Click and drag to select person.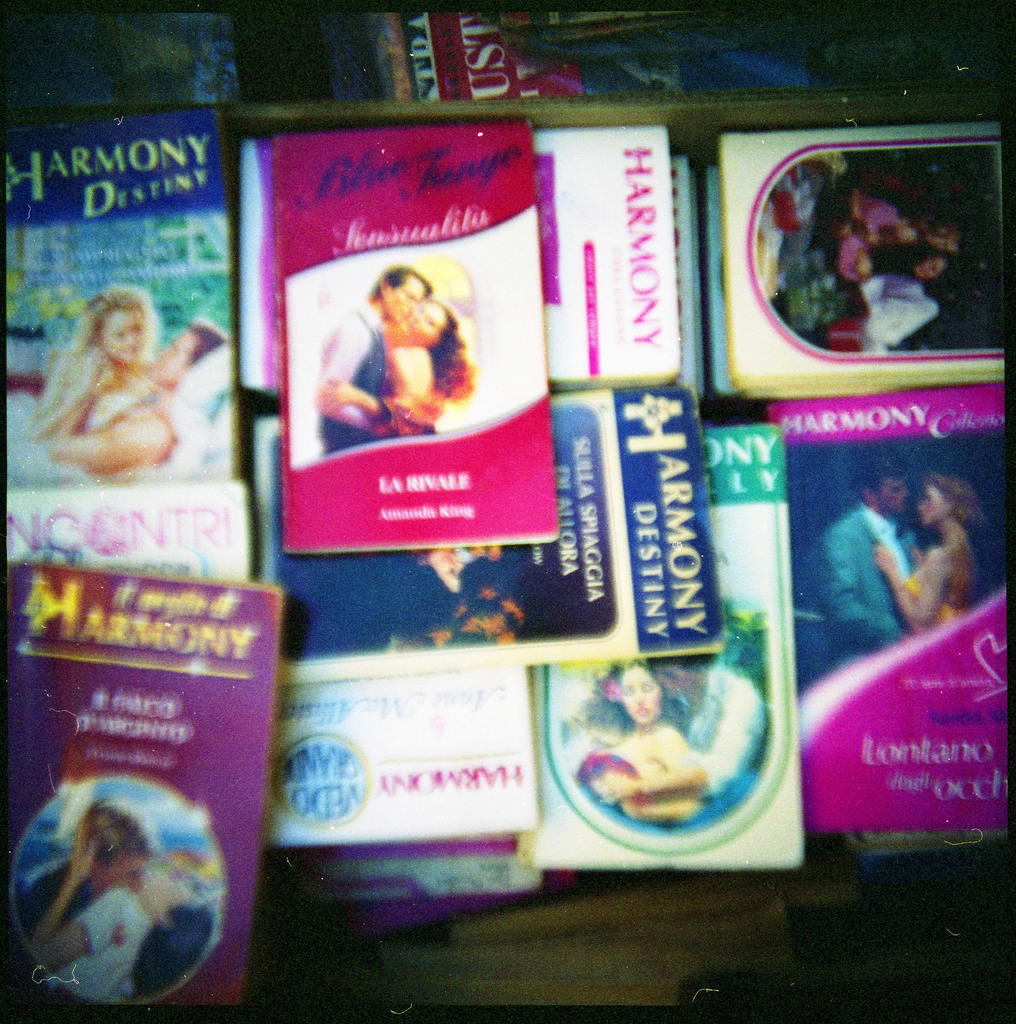
Selection: [14,792,159,942].
